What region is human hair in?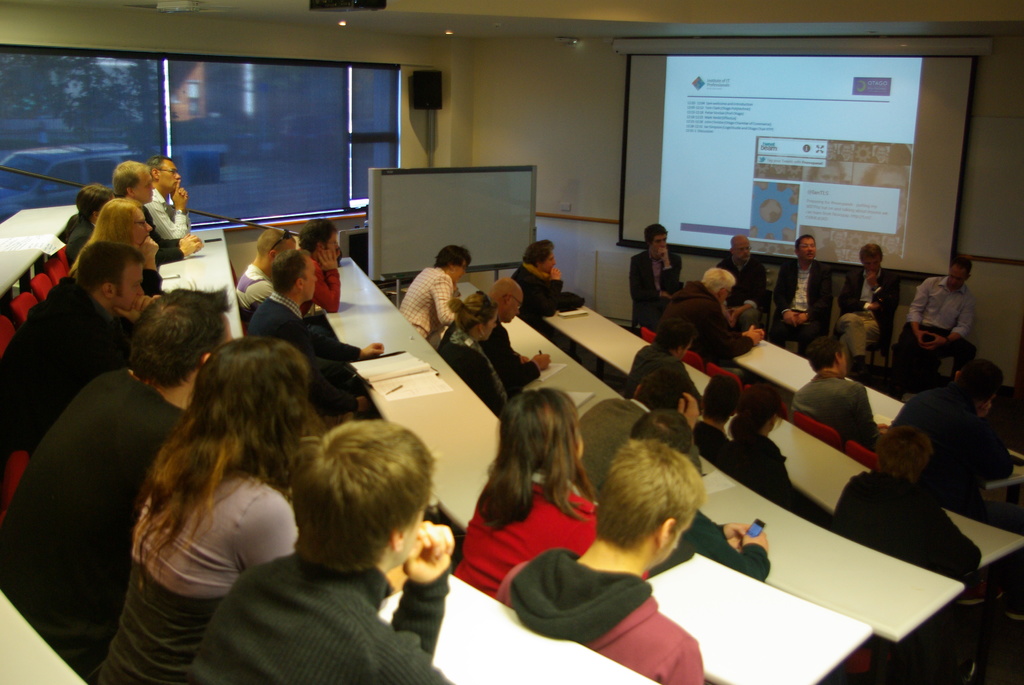
crop(946, 253, 971, 275).
